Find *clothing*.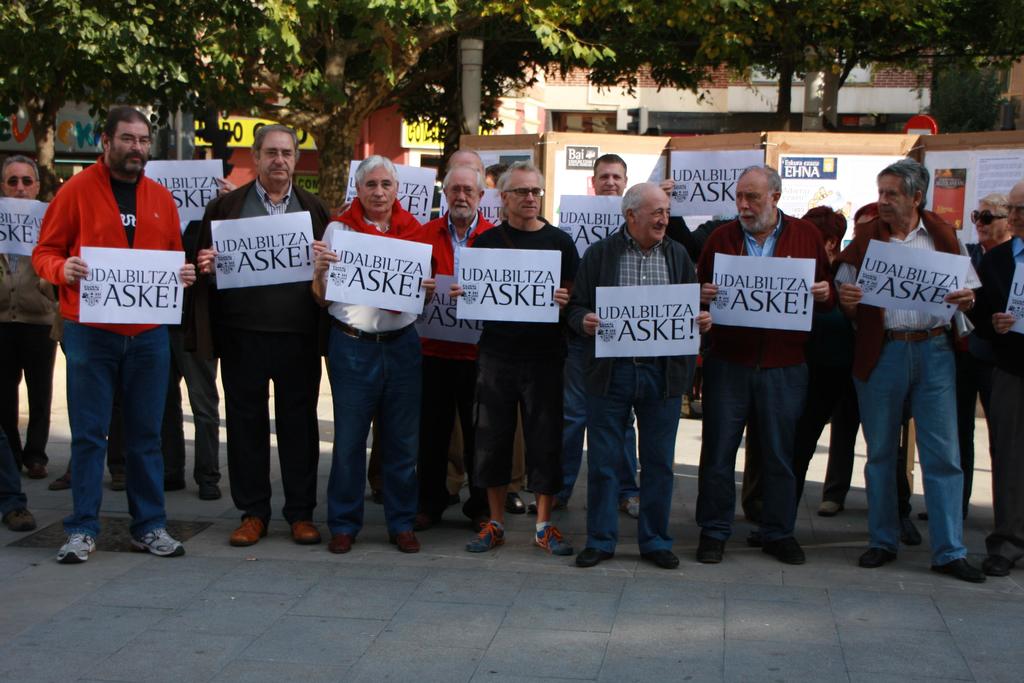
[846, 214, 984, 557].
